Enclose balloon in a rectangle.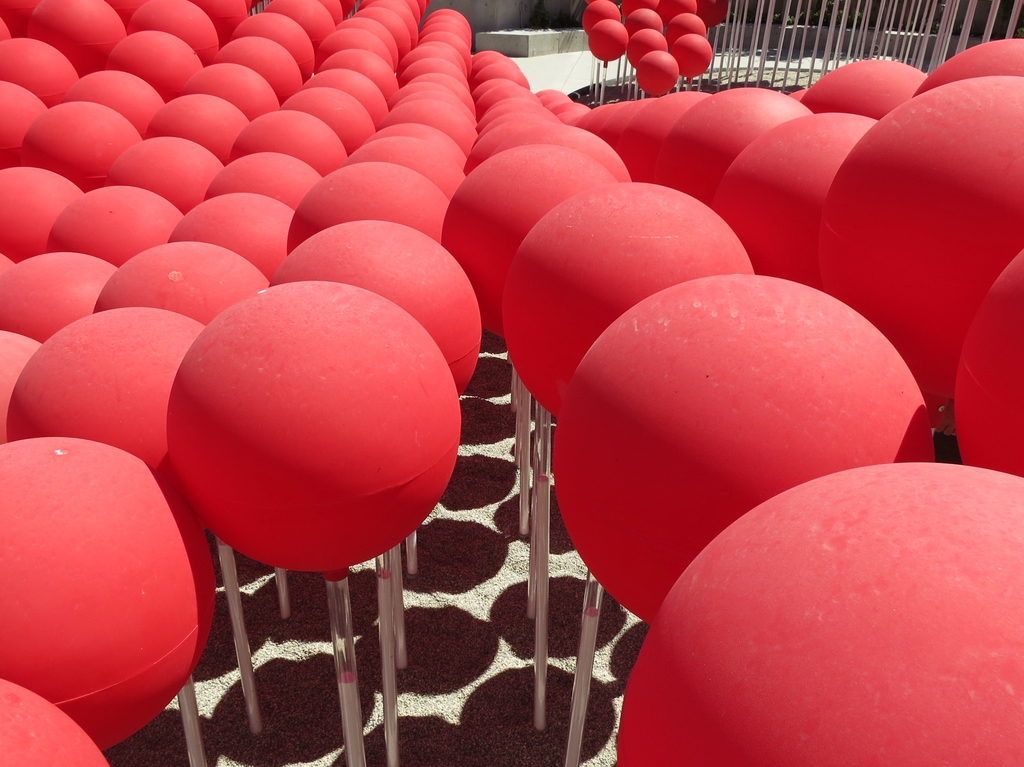
(left=268, top=219, right=482, bottom=399).
